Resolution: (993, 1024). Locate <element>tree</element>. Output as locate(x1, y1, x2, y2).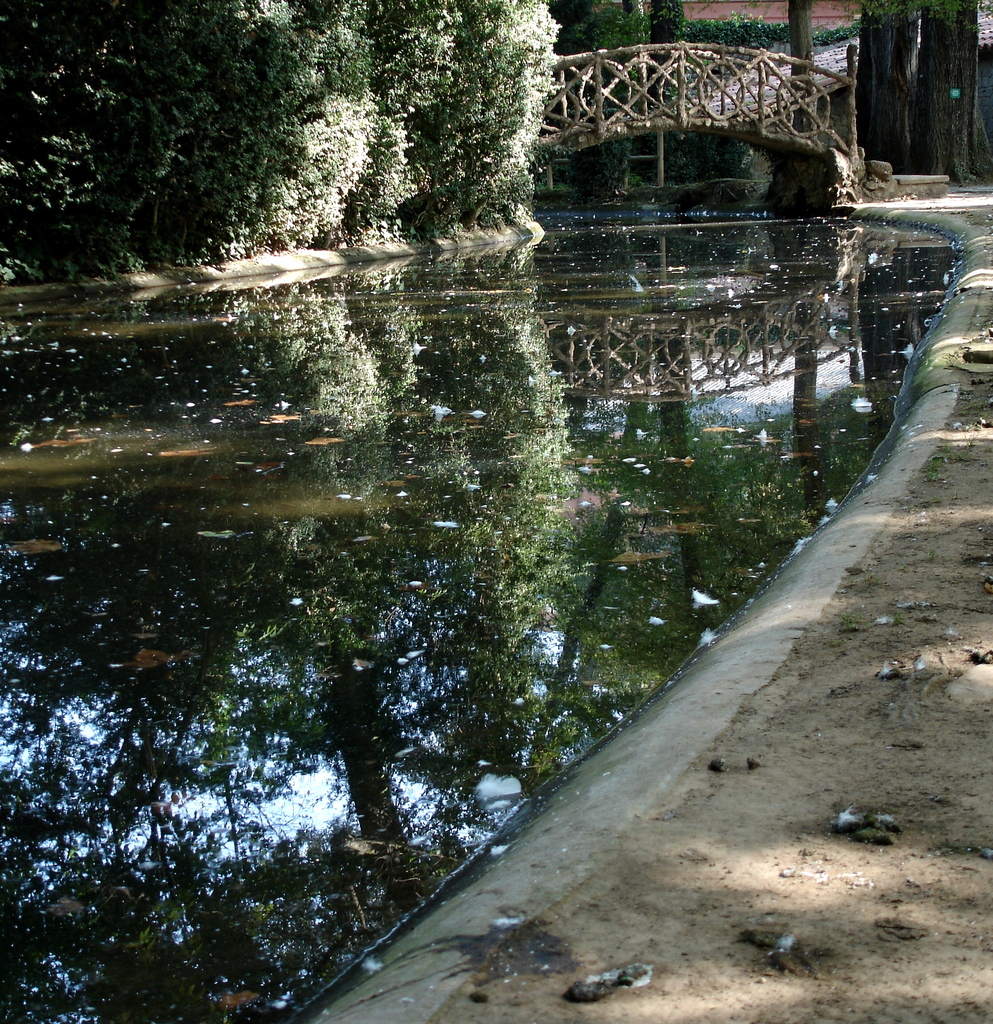
locate(905, 3, 984, 188).
